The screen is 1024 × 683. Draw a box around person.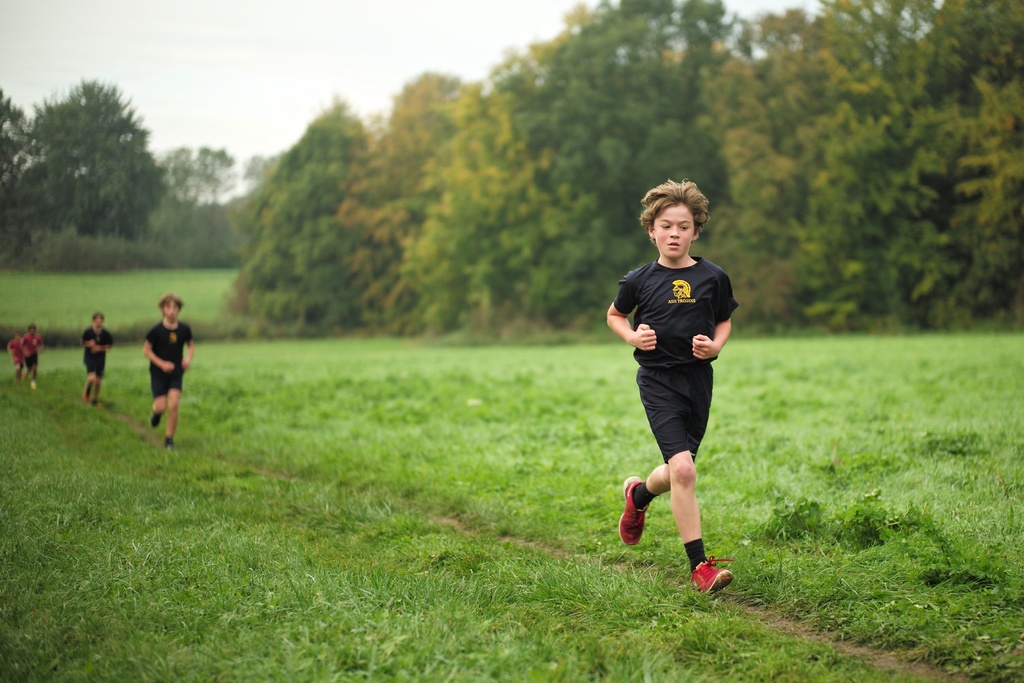
bbox=[23, 323, 44, 386].
